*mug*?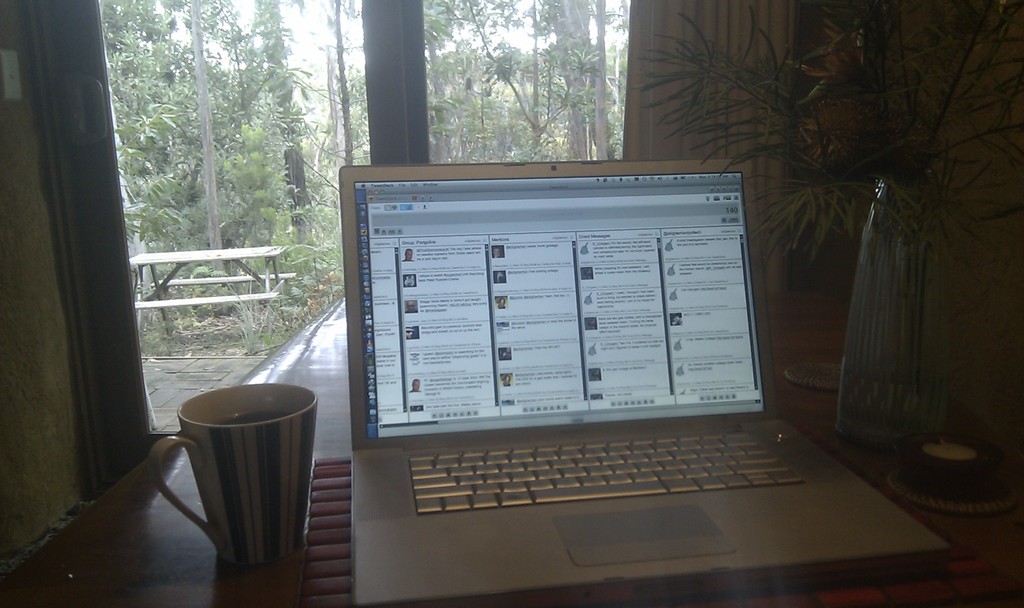
147/381/321/569
